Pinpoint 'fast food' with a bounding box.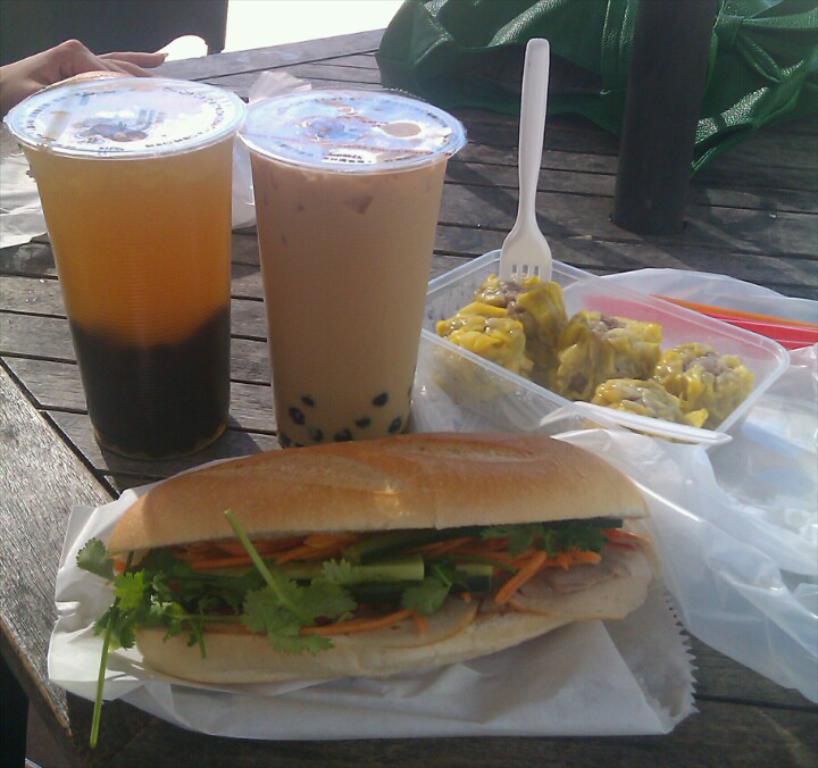
557, 311, 662, 394.
